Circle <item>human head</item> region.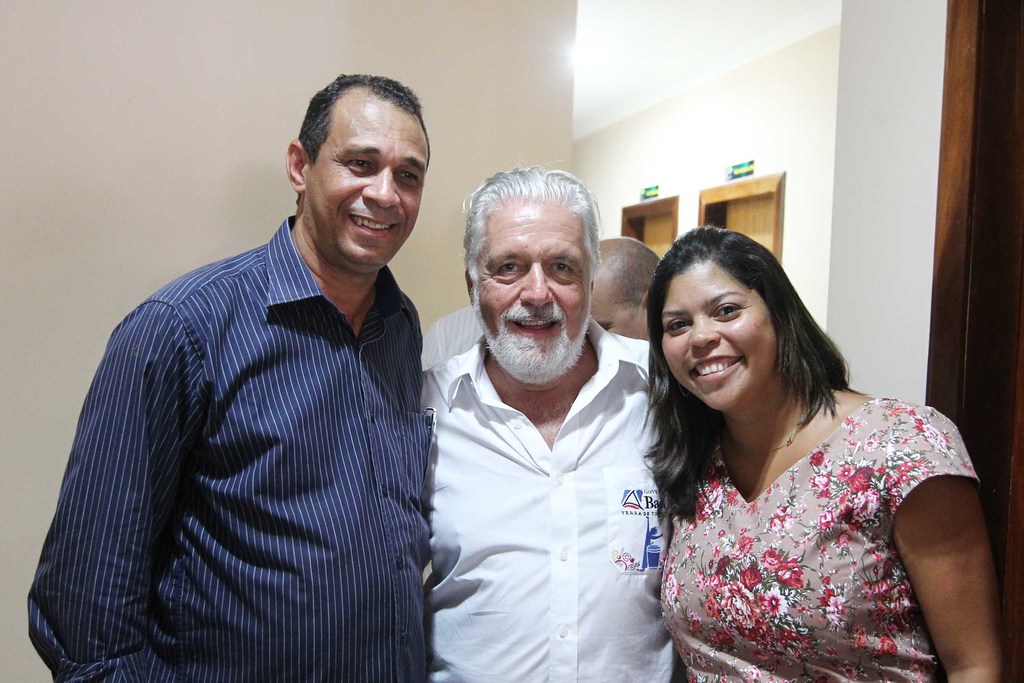
Region: <bbox>591, 236, 666, 336</bbox>.
